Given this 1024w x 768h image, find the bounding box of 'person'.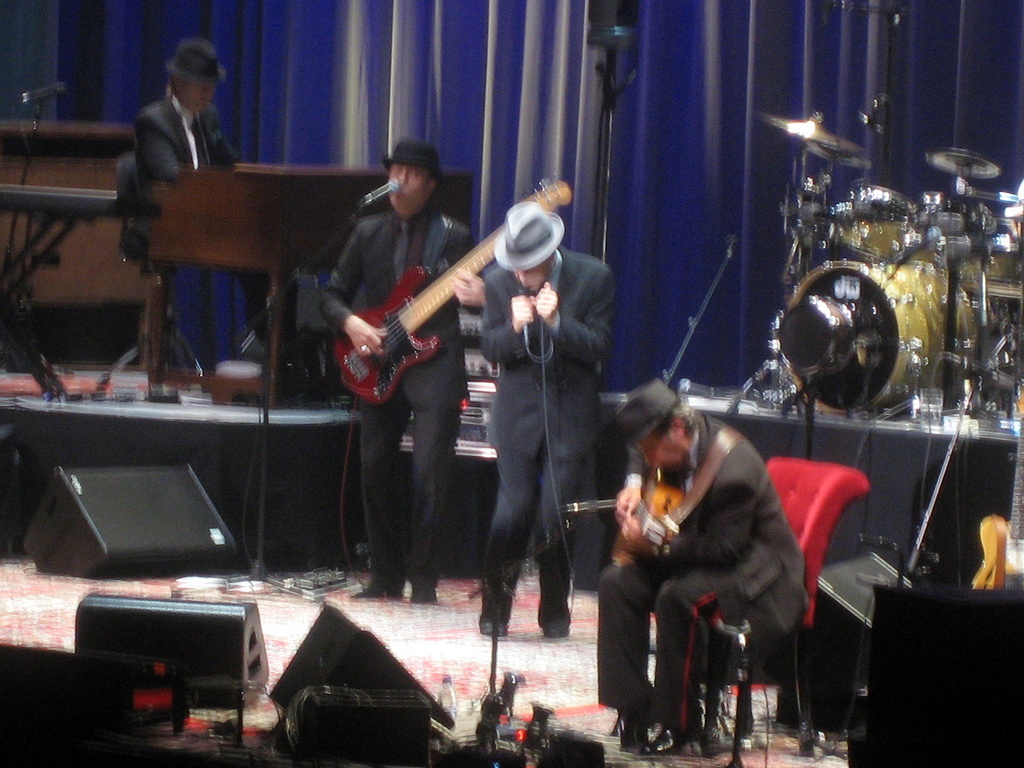
(317, 135, 497, 610).
